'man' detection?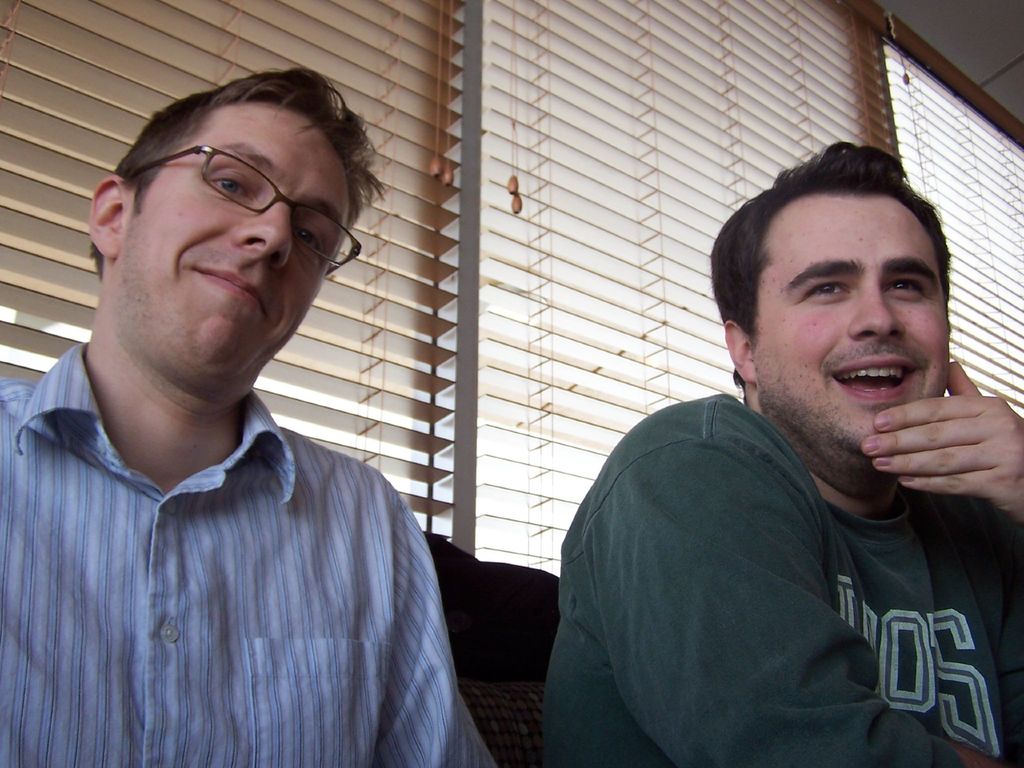
BBox(538, 134, 1023, 767)
